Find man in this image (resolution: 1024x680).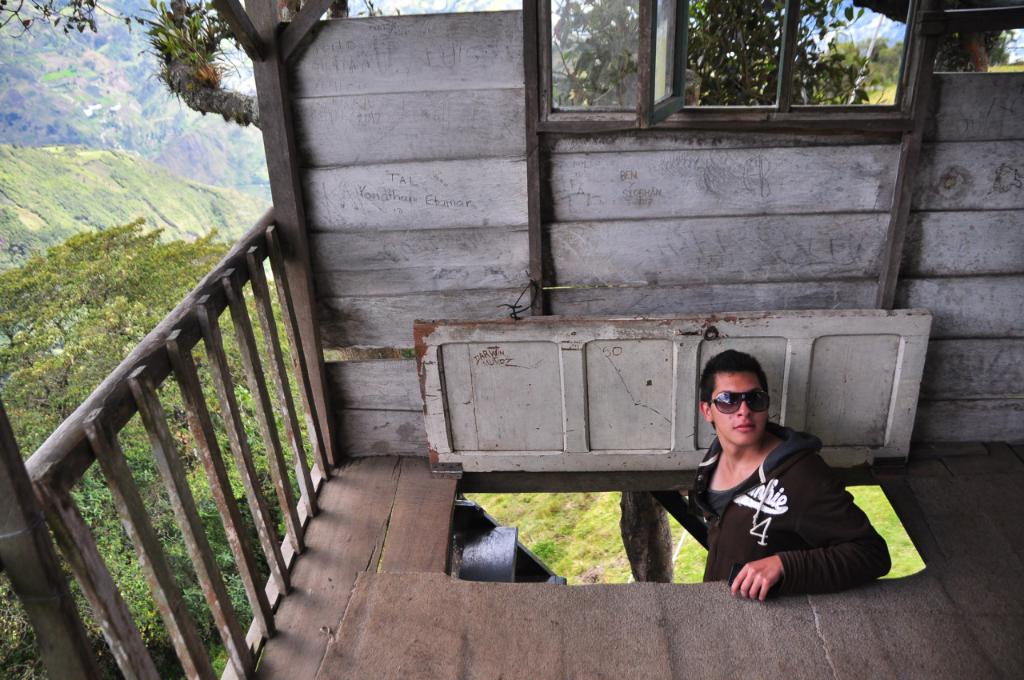
pyautogui.locateOnScreen(661, 362, 903, 603).
